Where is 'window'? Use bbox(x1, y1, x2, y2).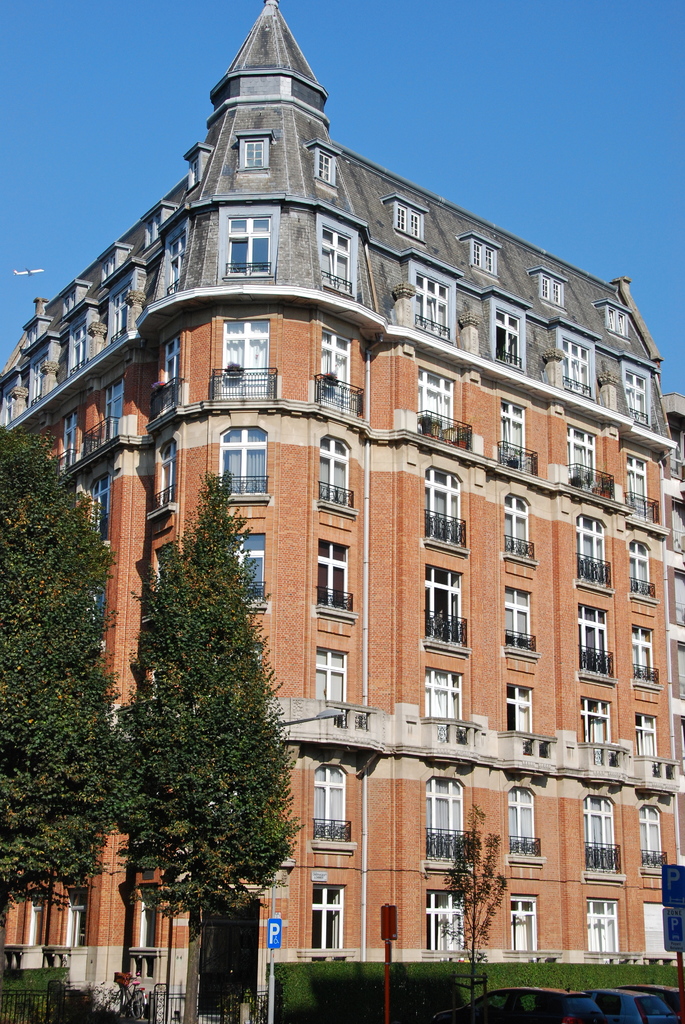
bbox(428, 897, 465, 960).
